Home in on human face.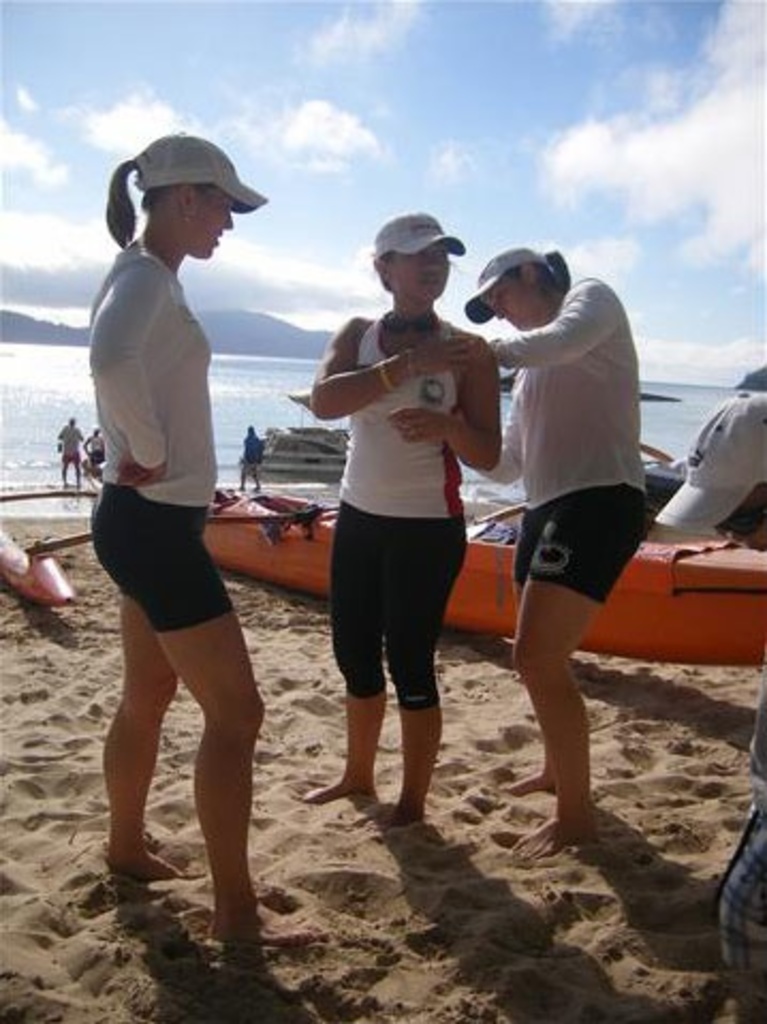
Homed in at l=199, t=184, r=235, b=259.
